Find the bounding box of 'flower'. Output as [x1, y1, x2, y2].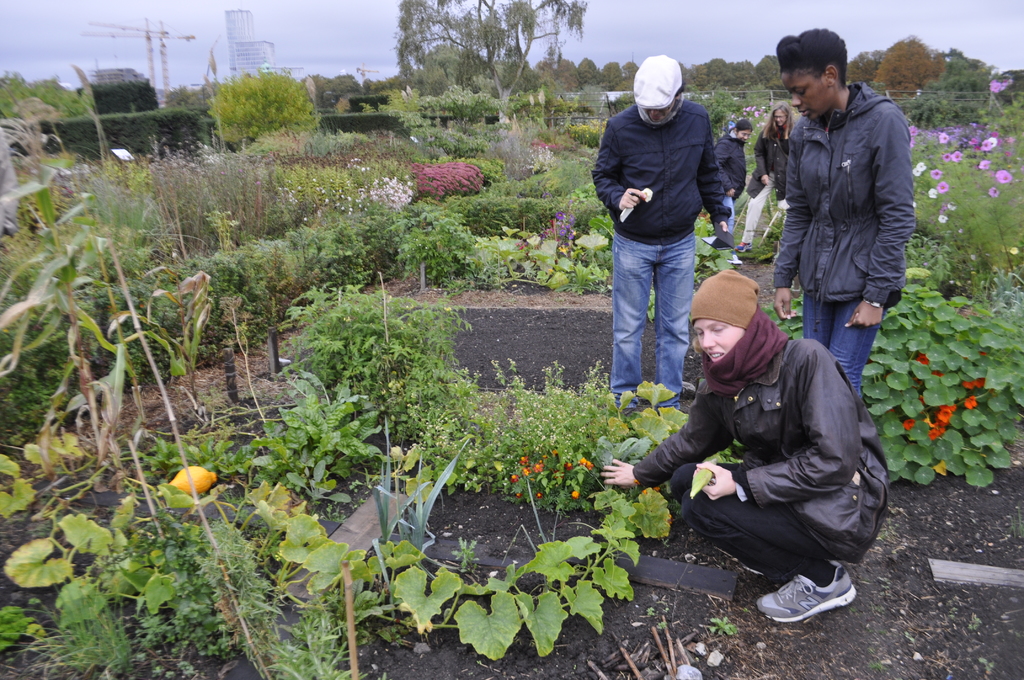
[1005, 247, 1020, 255].
